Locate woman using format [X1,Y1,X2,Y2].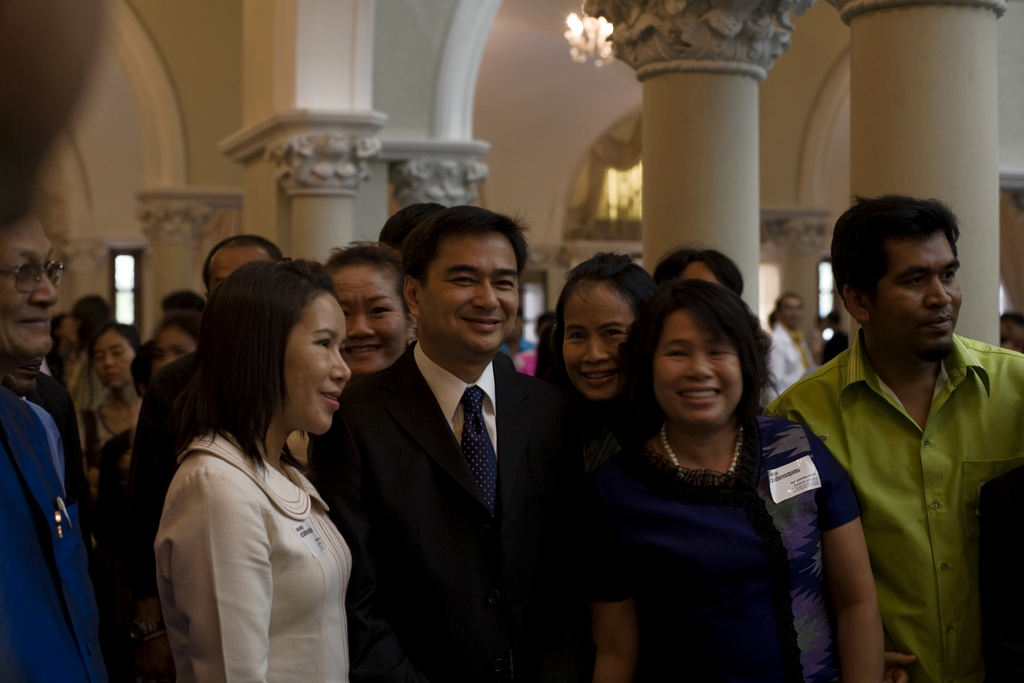
[586,263,844,667].
